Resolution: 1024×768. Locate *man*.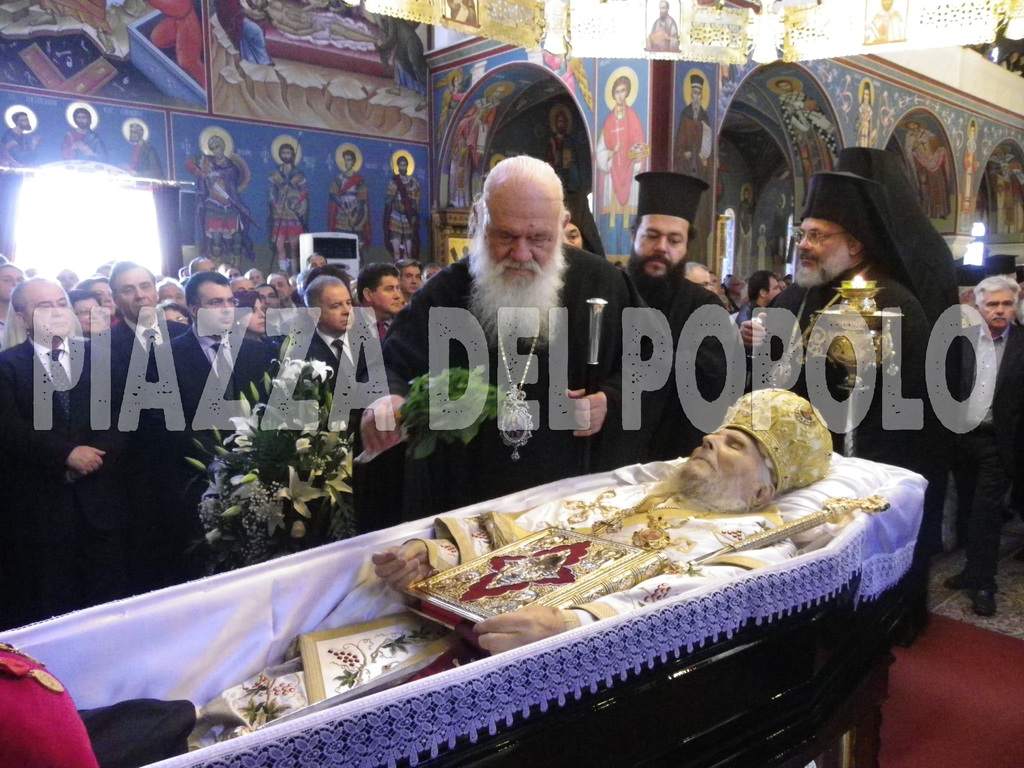
{"left": 865, "top": 0, "right": 902, "bottom": 41}.
